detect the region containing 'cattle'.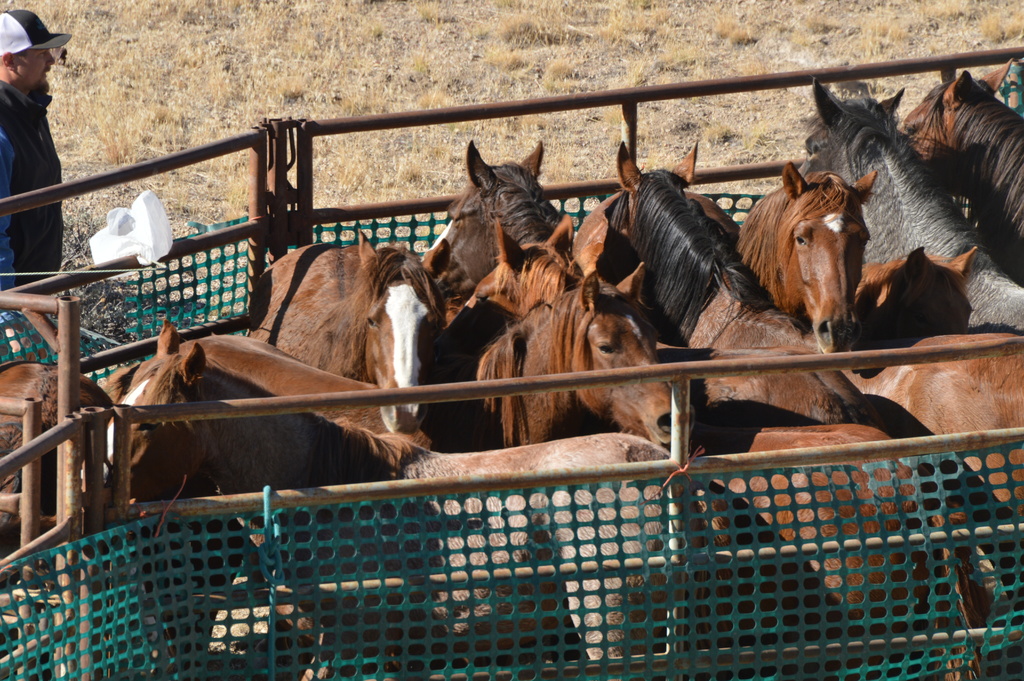
bbox=(433, 219, 939, 669).
